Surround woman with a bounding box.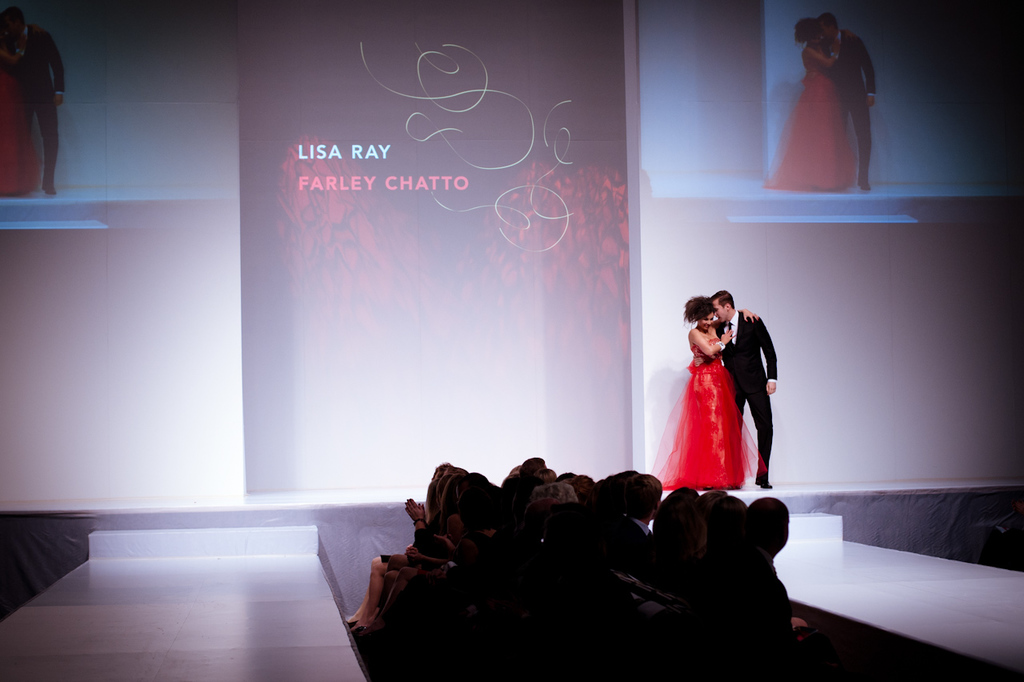
[654,292,774,494].
